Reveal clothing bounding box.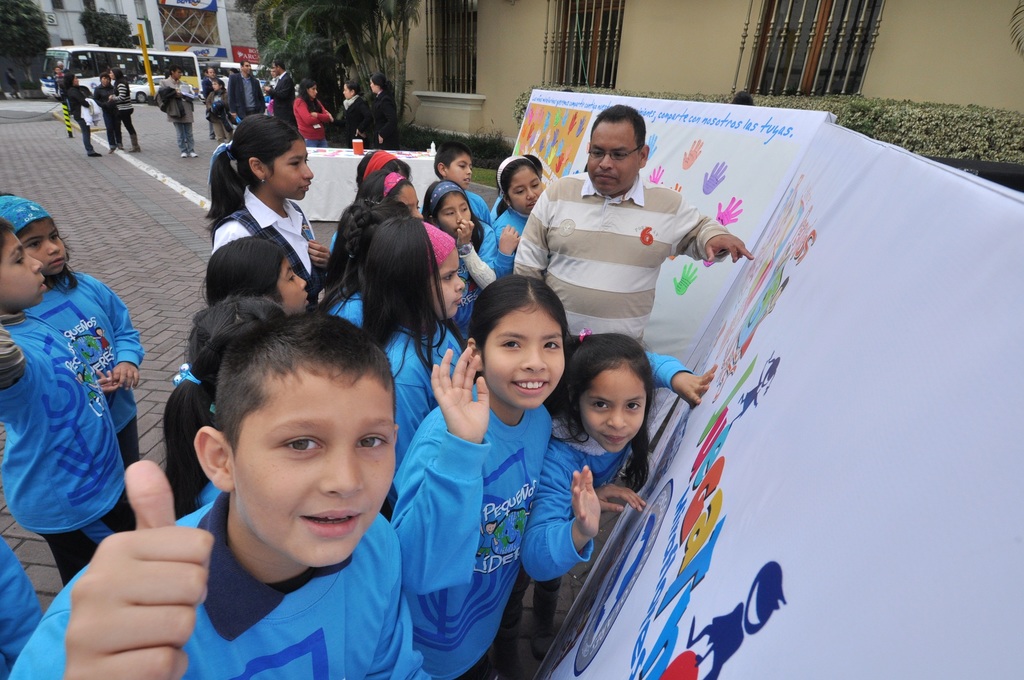
Revealed: rect(505, 350, 692, 661).
